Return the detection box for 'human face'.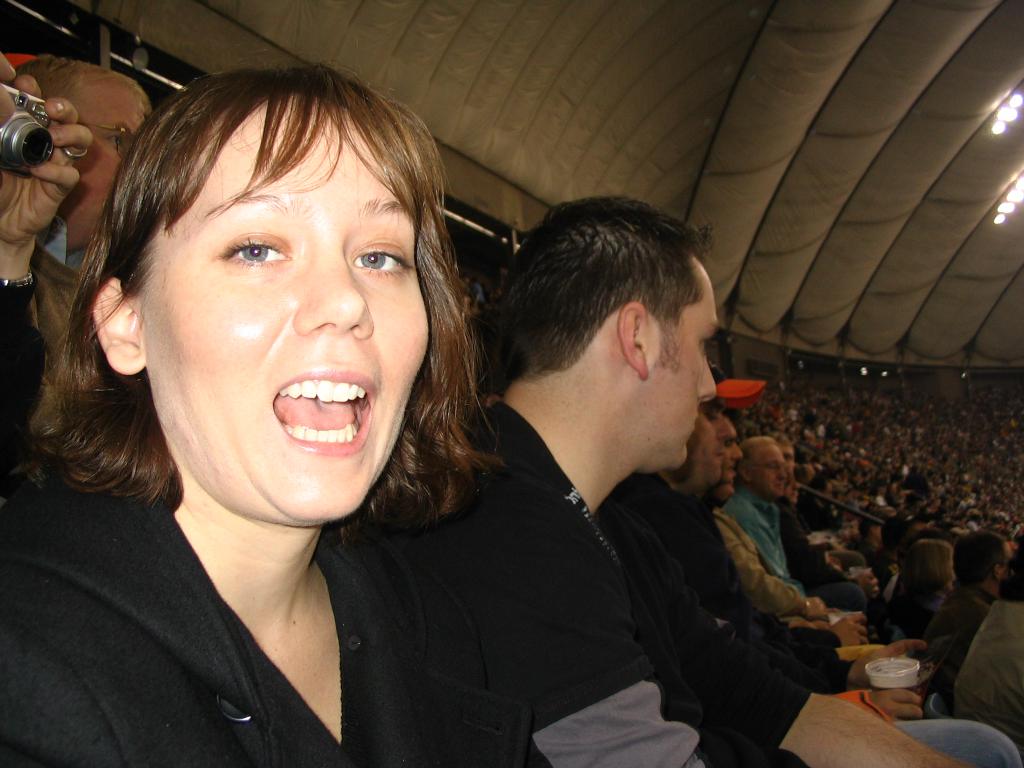
(650,267,719,468).
